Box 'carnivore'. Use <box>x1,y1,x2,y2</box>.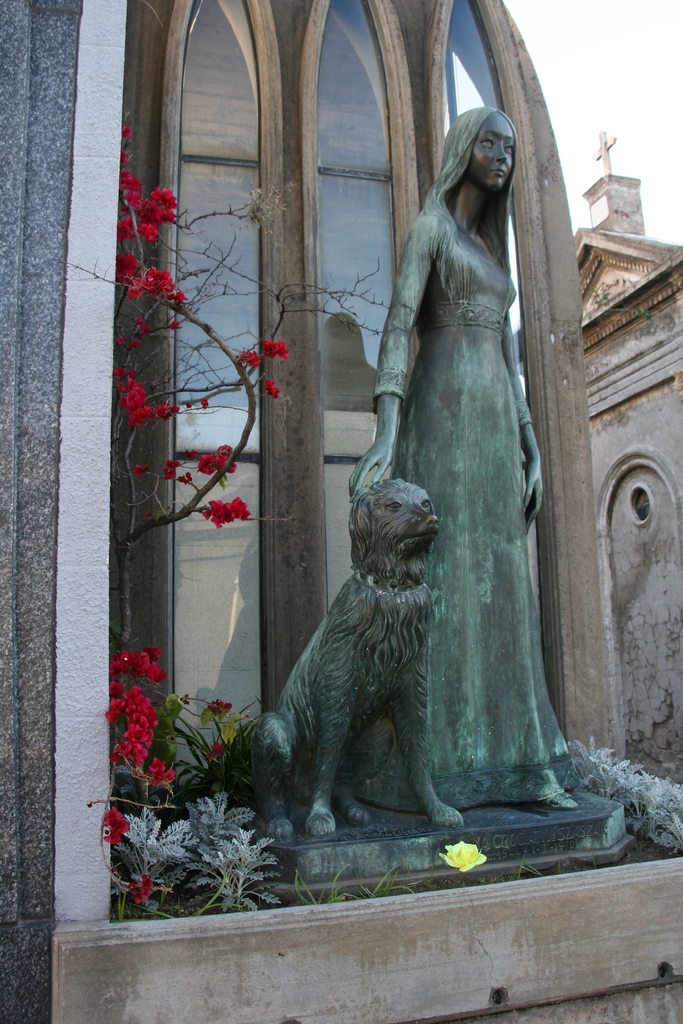
<box>270,440,457,842</box>.
